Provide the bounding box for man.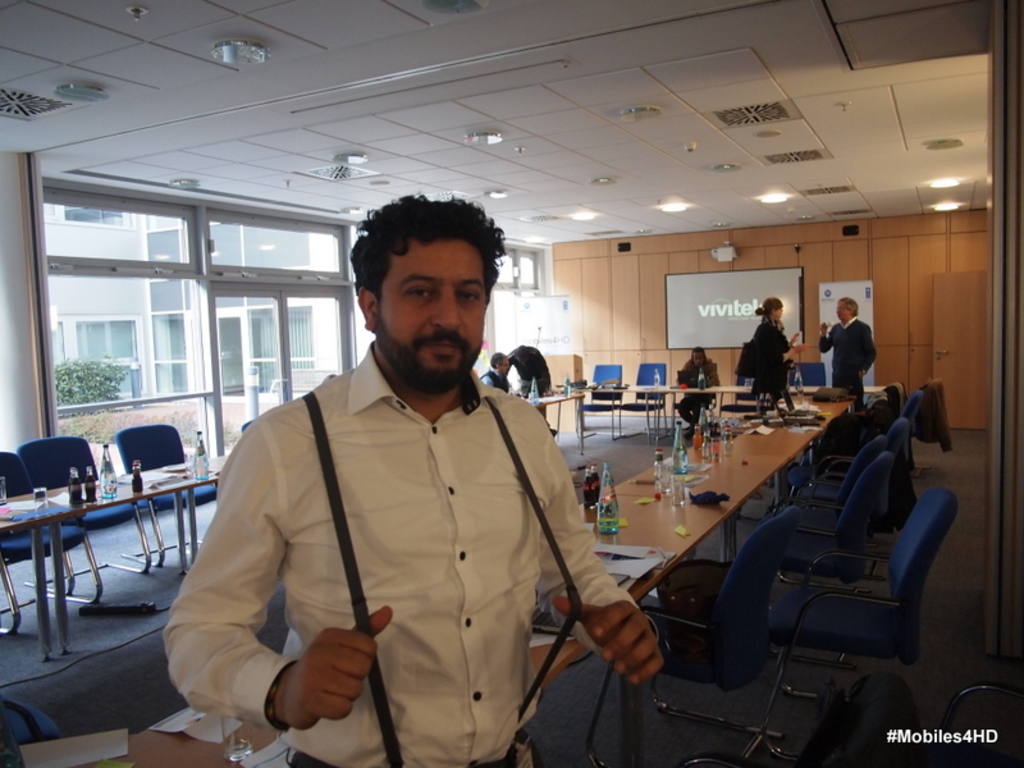
x1=673 y1=348 x2=722 y2=435.
